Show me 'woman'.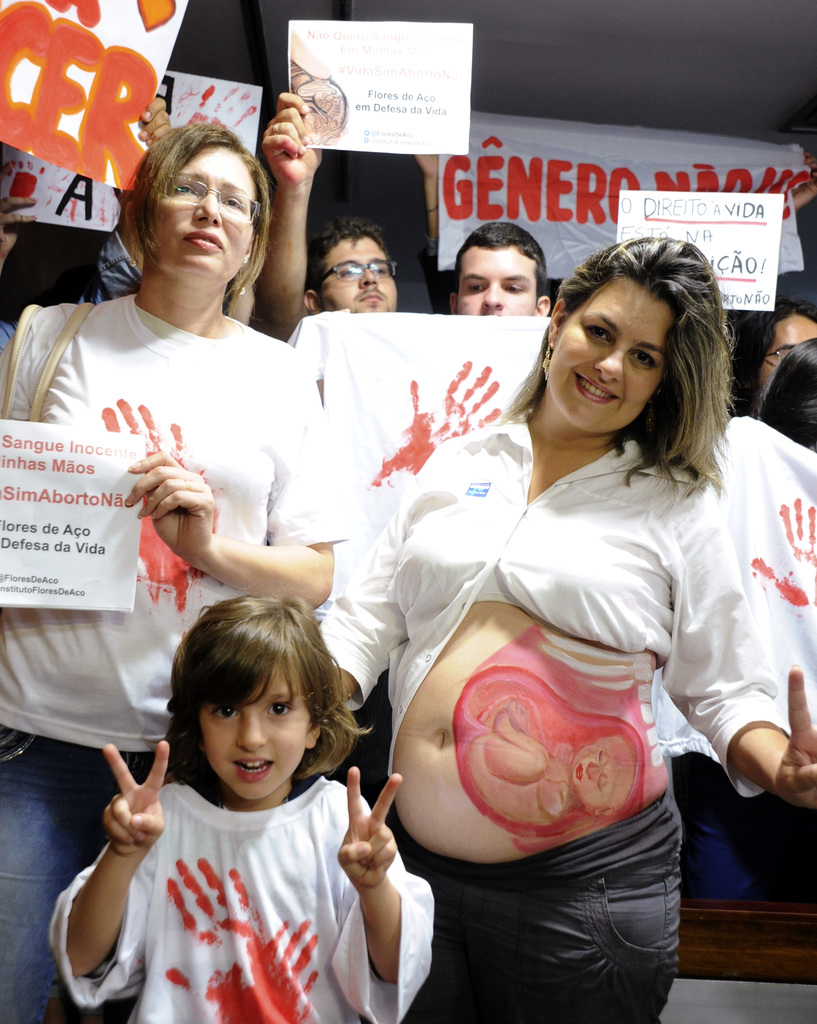
'woman' is here: locate(370, 202, 765, 1021).
